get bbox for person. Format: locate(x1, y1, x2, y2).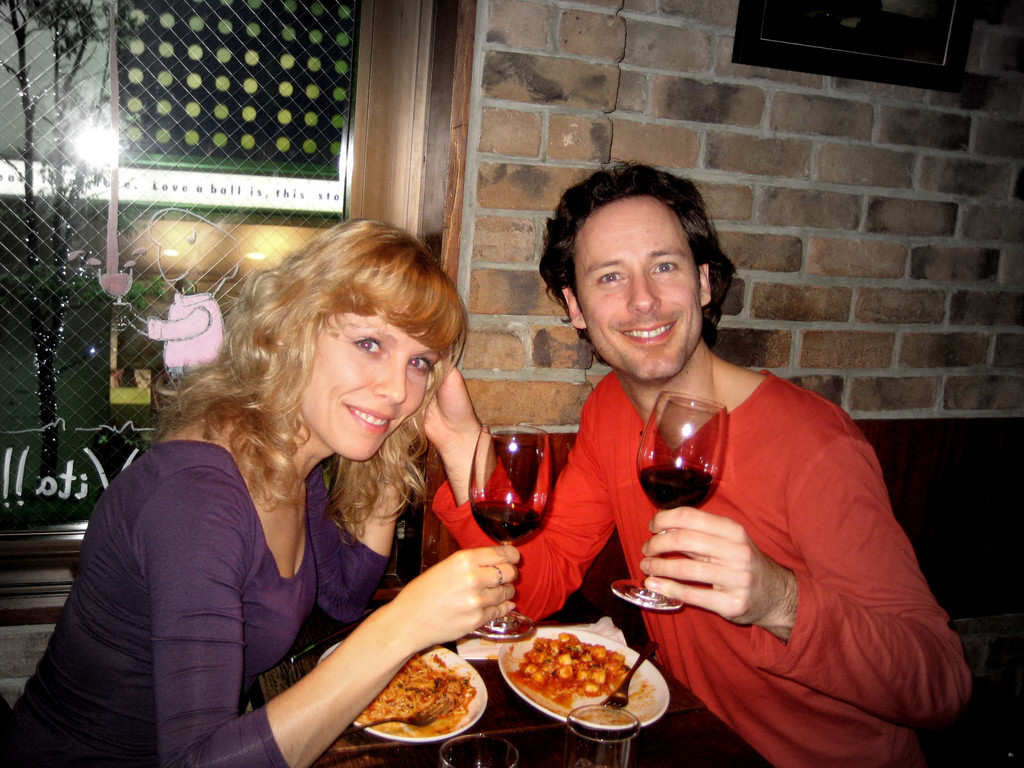
locate(502, 191, 943, 742).
